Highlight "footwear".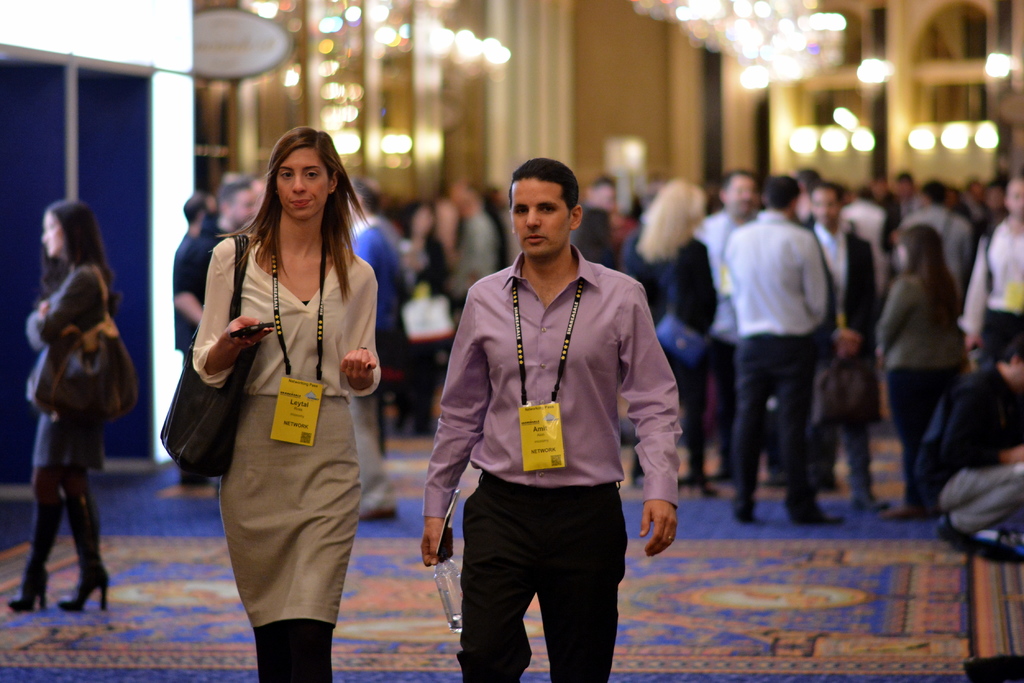
Highlighted region: left=730, top=512, right=754, bottom=526.
